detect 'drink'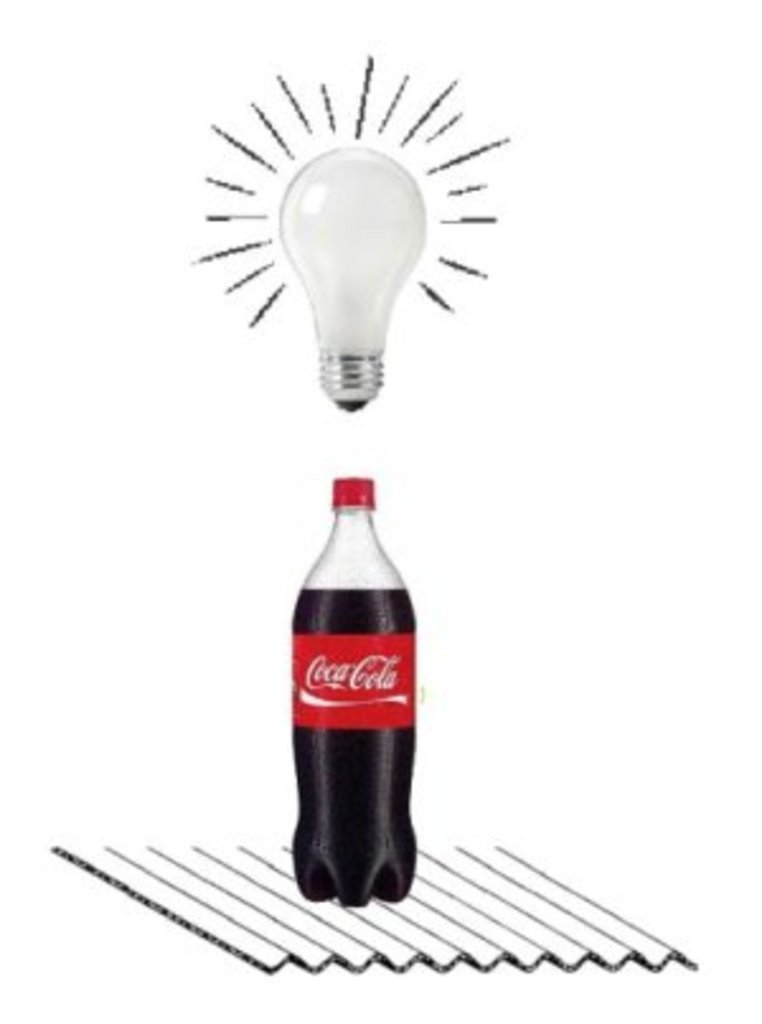
[left=282, top=450, right=414, bottom=922]
